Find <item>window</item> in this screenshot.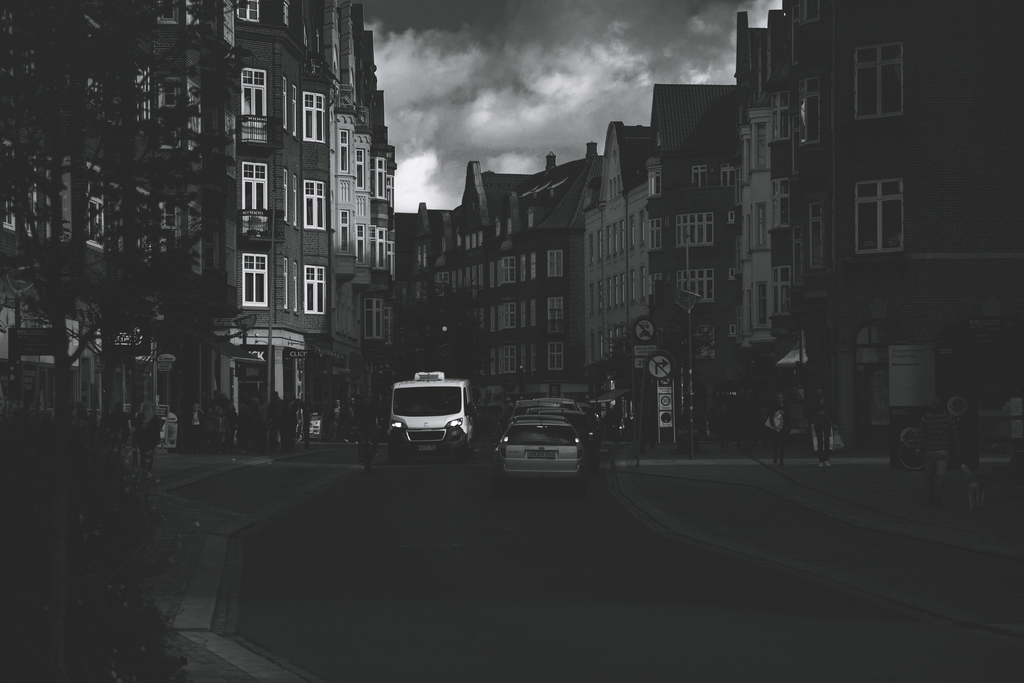
The bounding box for <item>window</item> is [left=856, top=38, right=903, bottom=120].
